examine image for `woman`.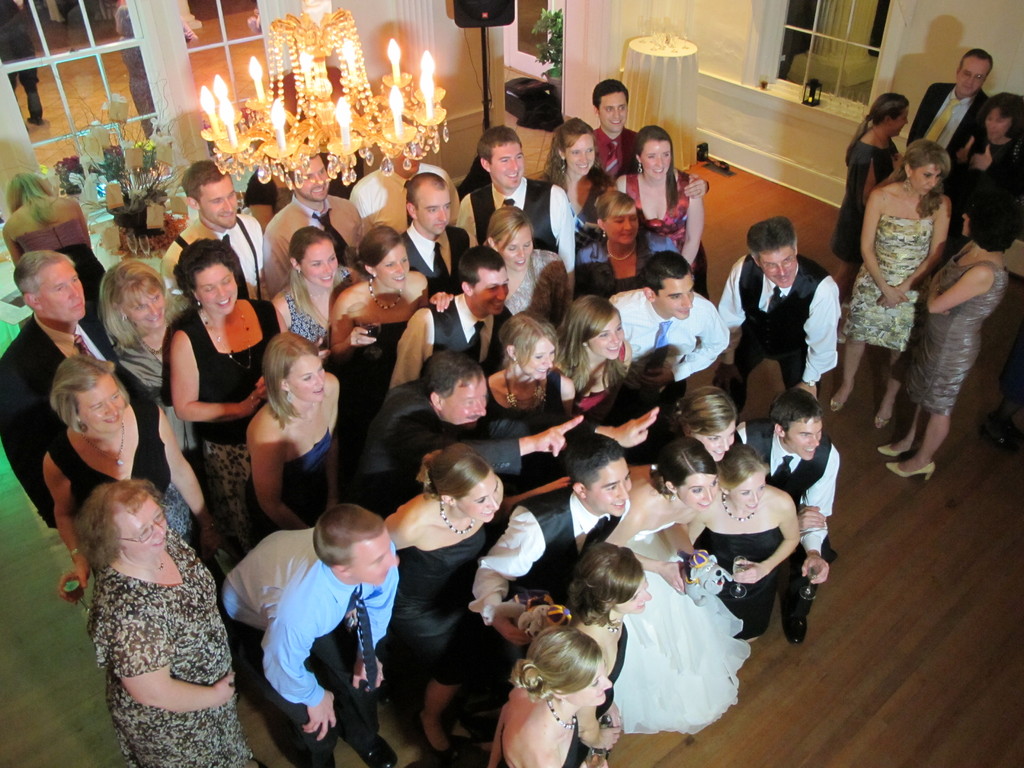
Examination result: x1=833, y1=136, x2=957, y2=430.
